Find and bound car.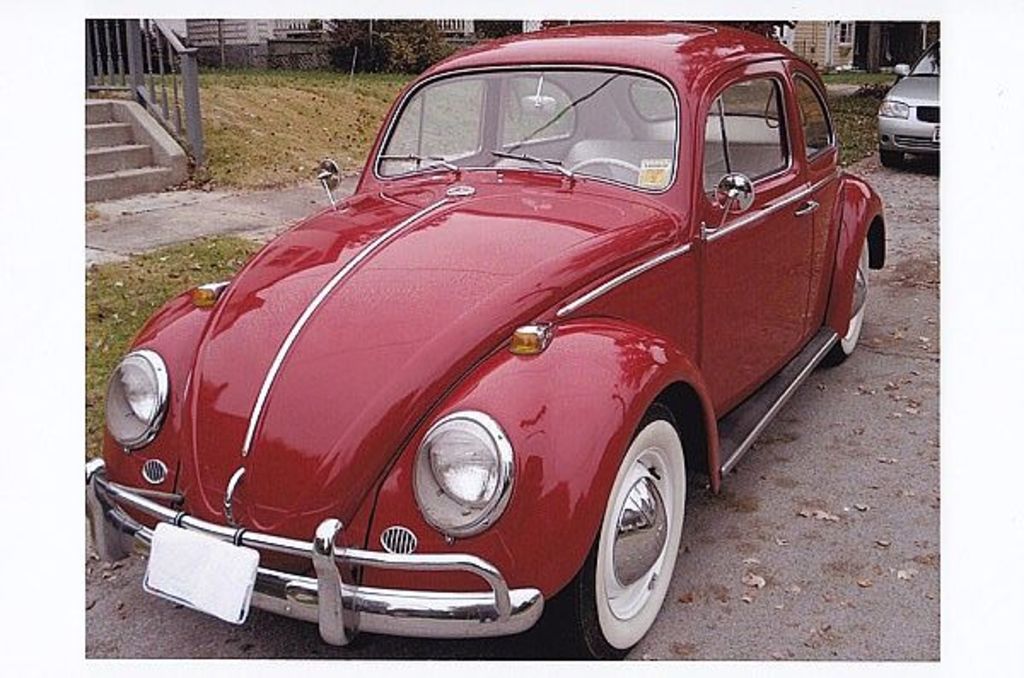
Bound: rect(876, 43, 939, 169).
